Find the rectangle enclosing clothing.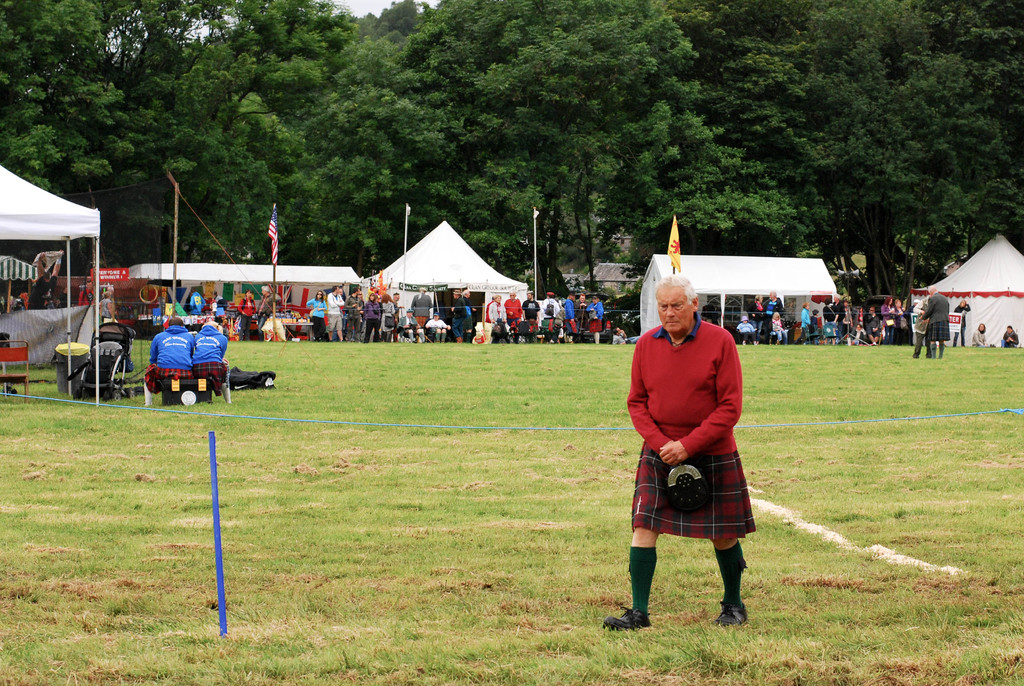
x1=489 y1=298 x2=603 y2=347.
